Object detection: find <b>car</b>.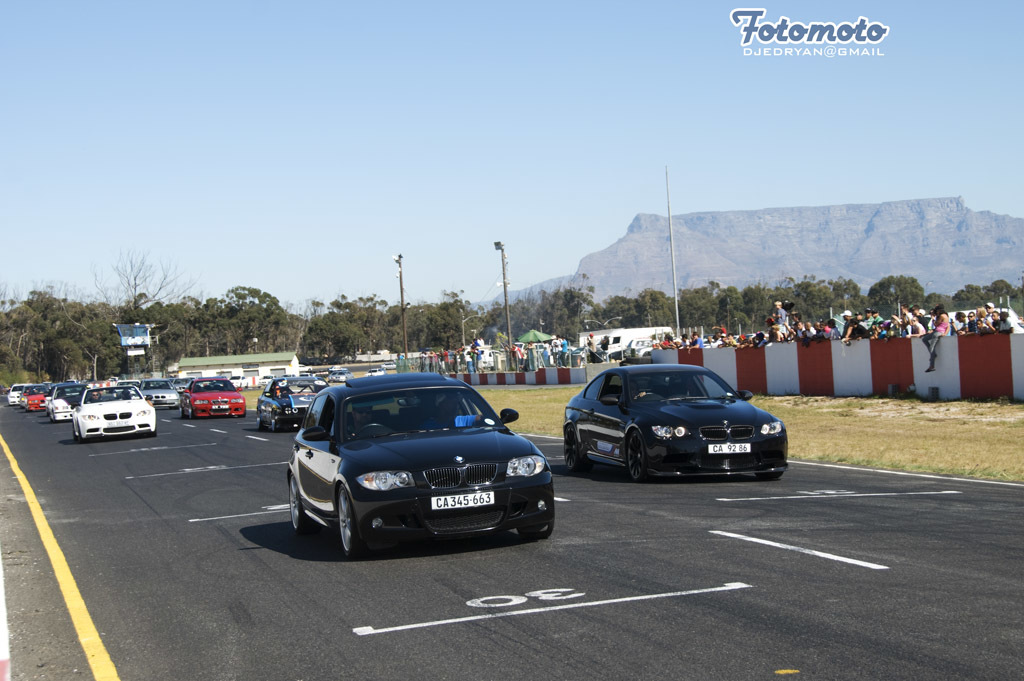
[289,367,554,559].
